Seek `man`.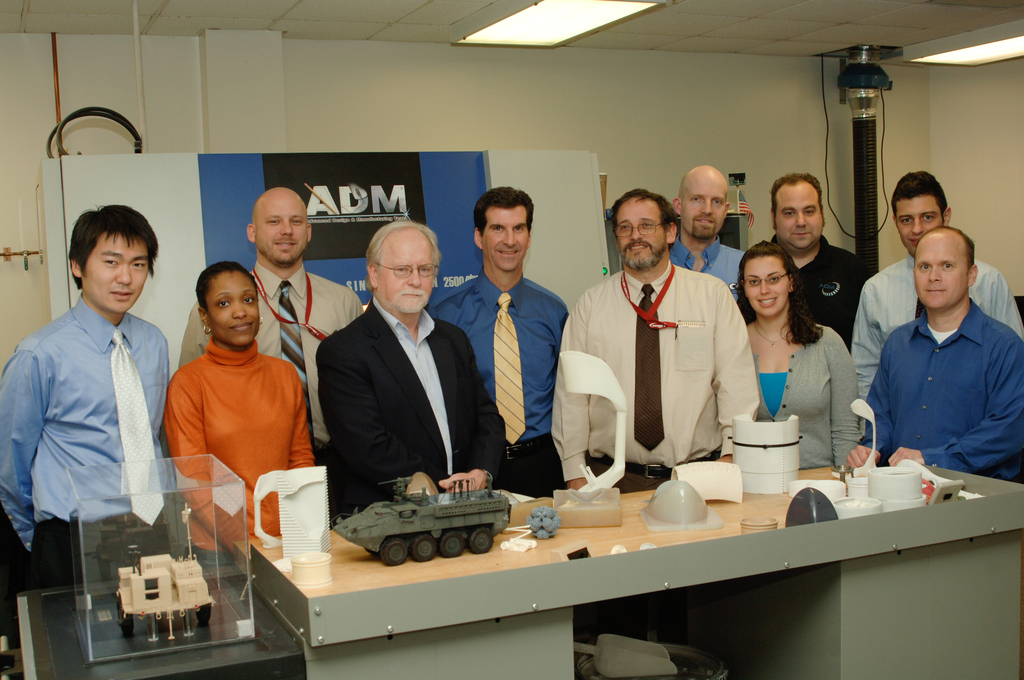
left=773, top=168, right=868, bottom=346.
